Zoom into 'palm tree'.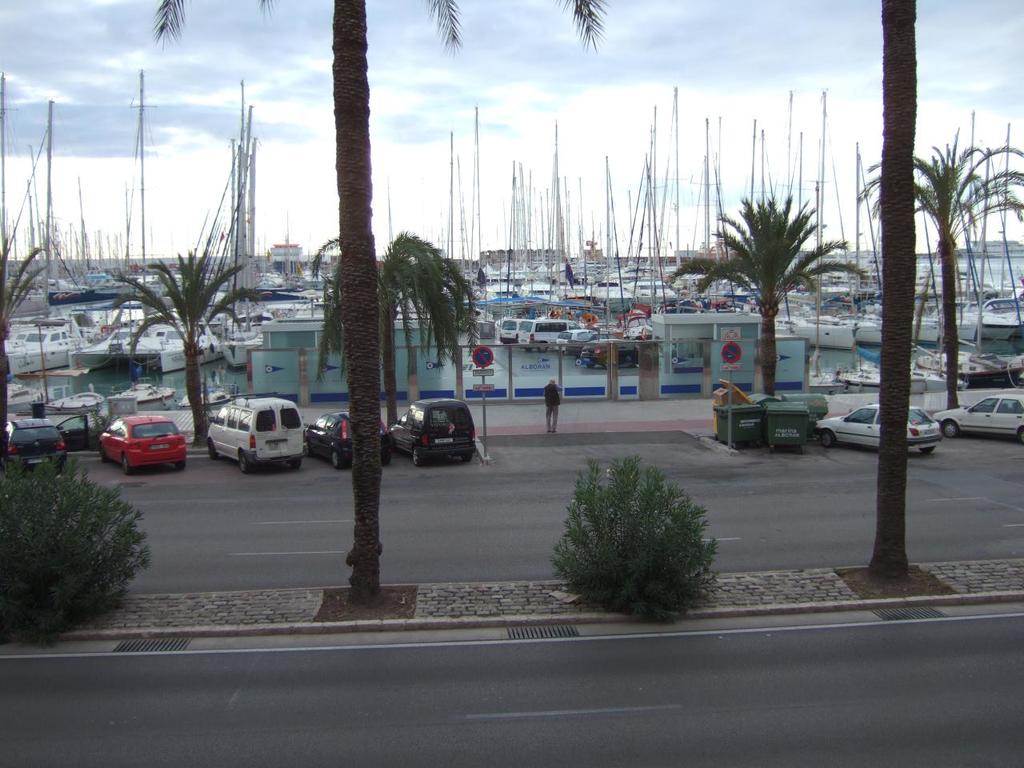
Zoom target: 104:266:303:638.
